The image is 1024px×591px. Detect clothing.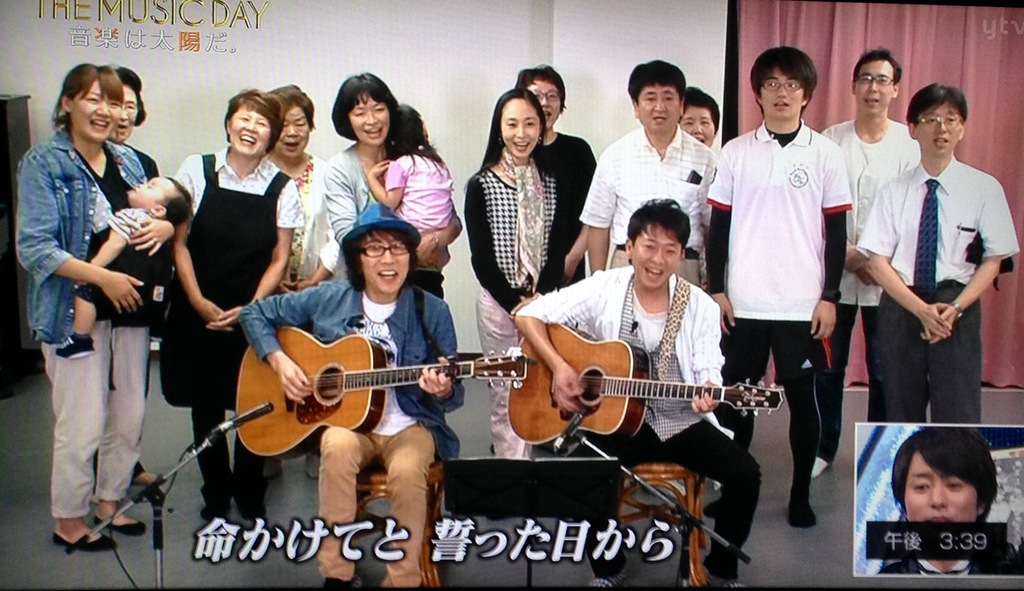
Detection: bbox=(861, 114, 1007, 433).
